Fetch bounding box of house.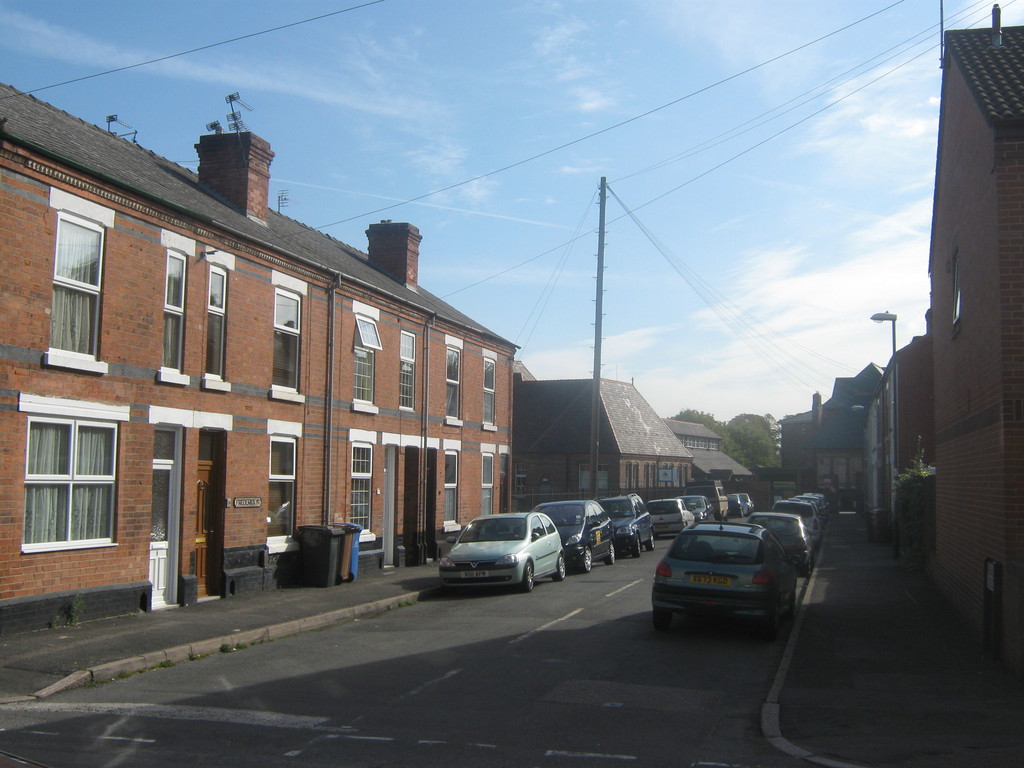
Bbox: 0,74,537,664.
